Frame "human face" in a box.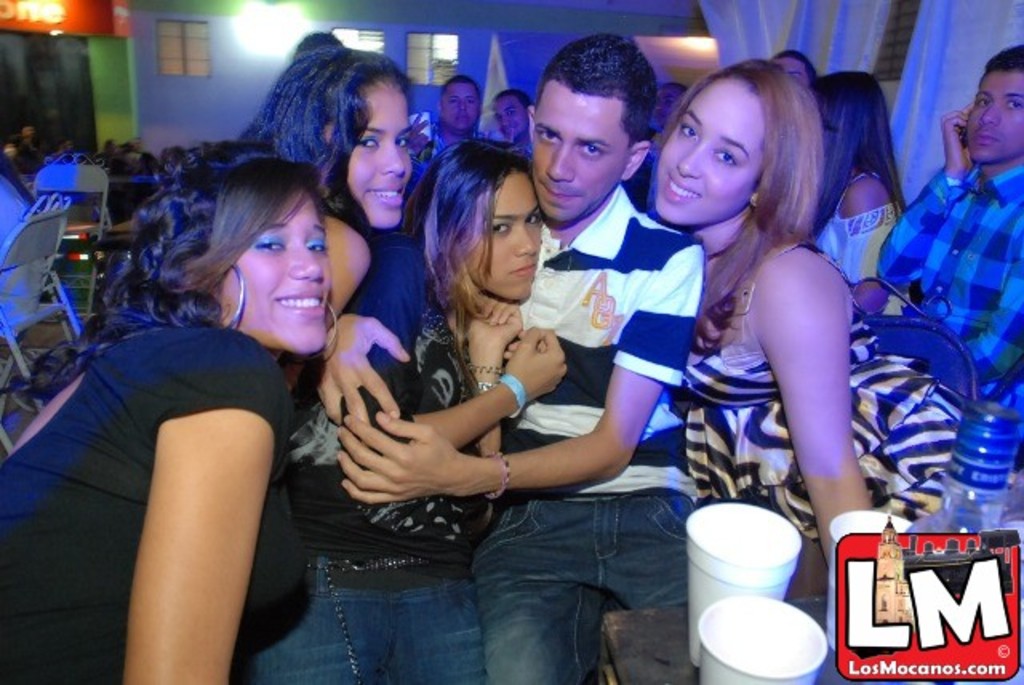
bbox=[778, 54, 811, 91].
